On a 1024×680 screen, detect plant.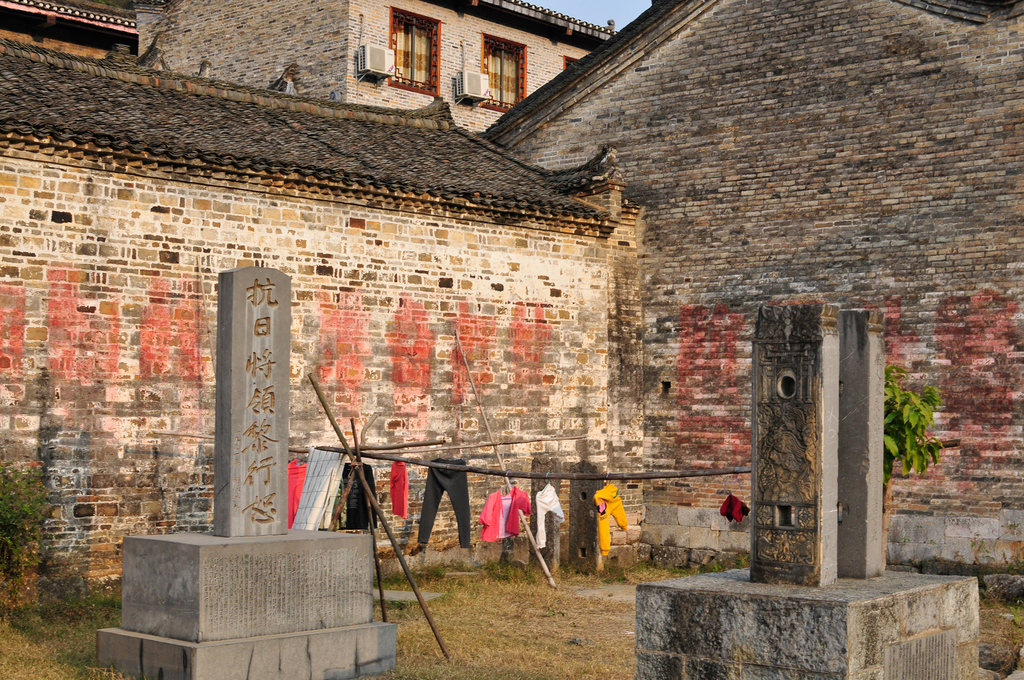
rect(879, 364, 946, 487).
